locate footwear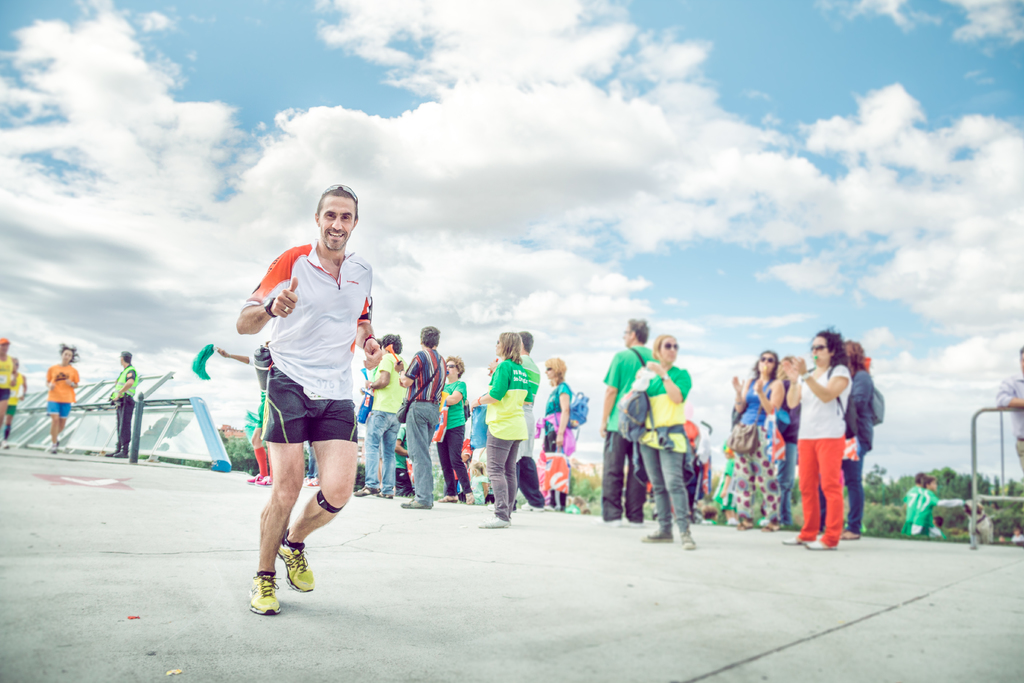
bbox(248, 470, 263, 486)
